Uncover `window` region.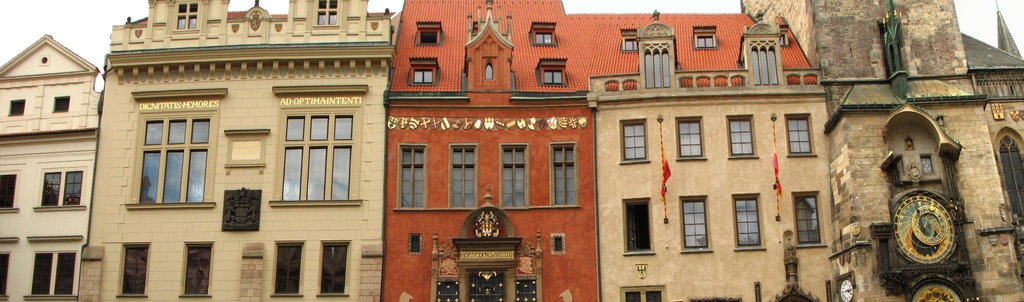
Uncovered: 111:241:150:298.
